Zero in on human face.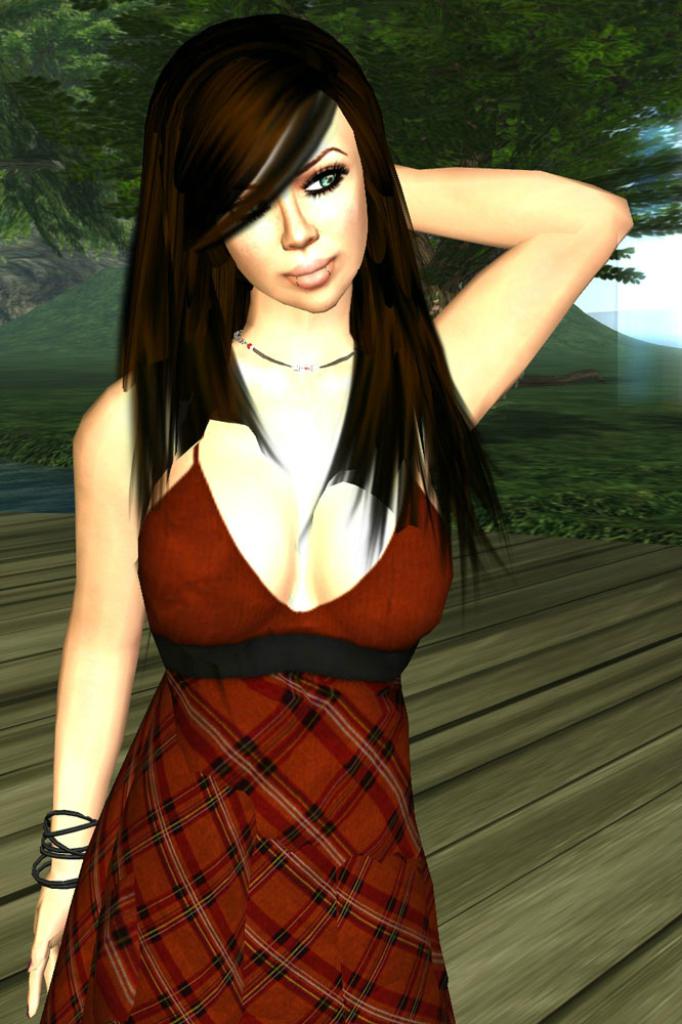
Zeroed in: box=[221, 101, 379, 312].
